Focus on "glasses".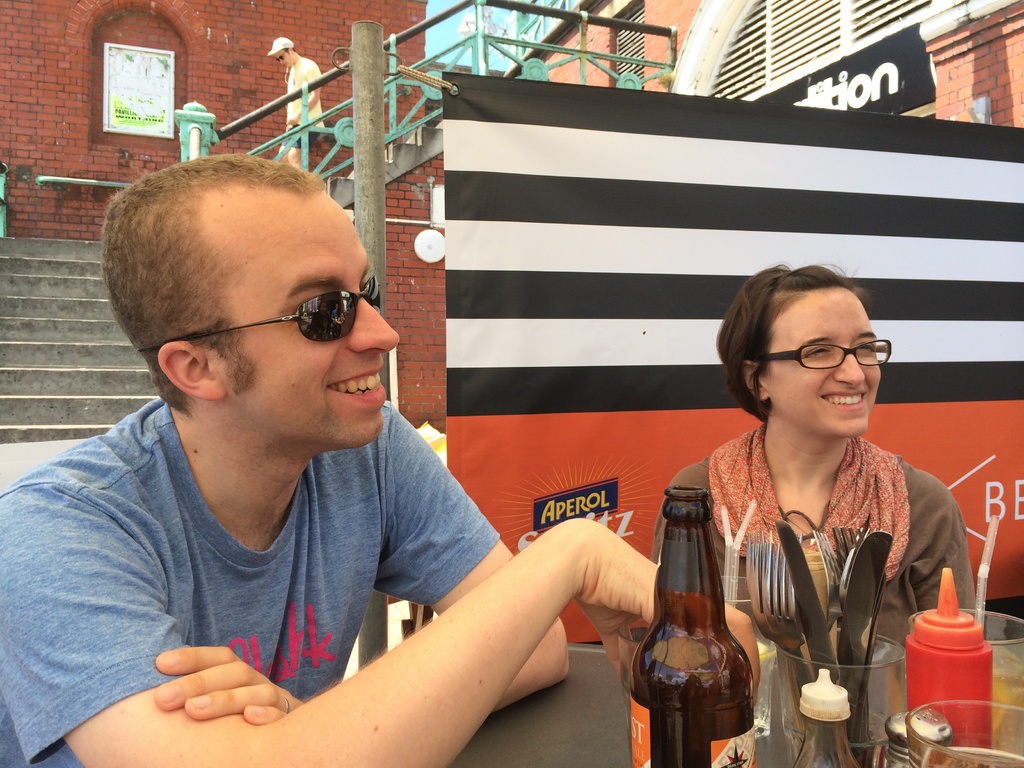
Focused at rect(765, 344, 894, 393).
